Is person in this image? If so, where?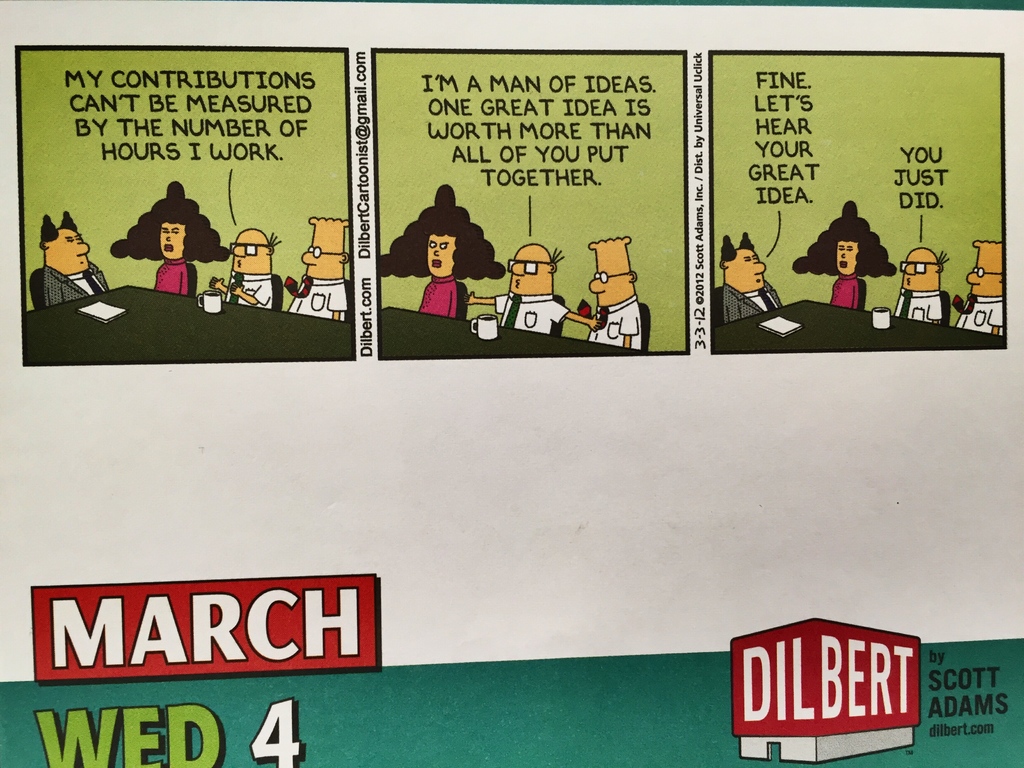
Yes, at [786, 196, 899, 302].
